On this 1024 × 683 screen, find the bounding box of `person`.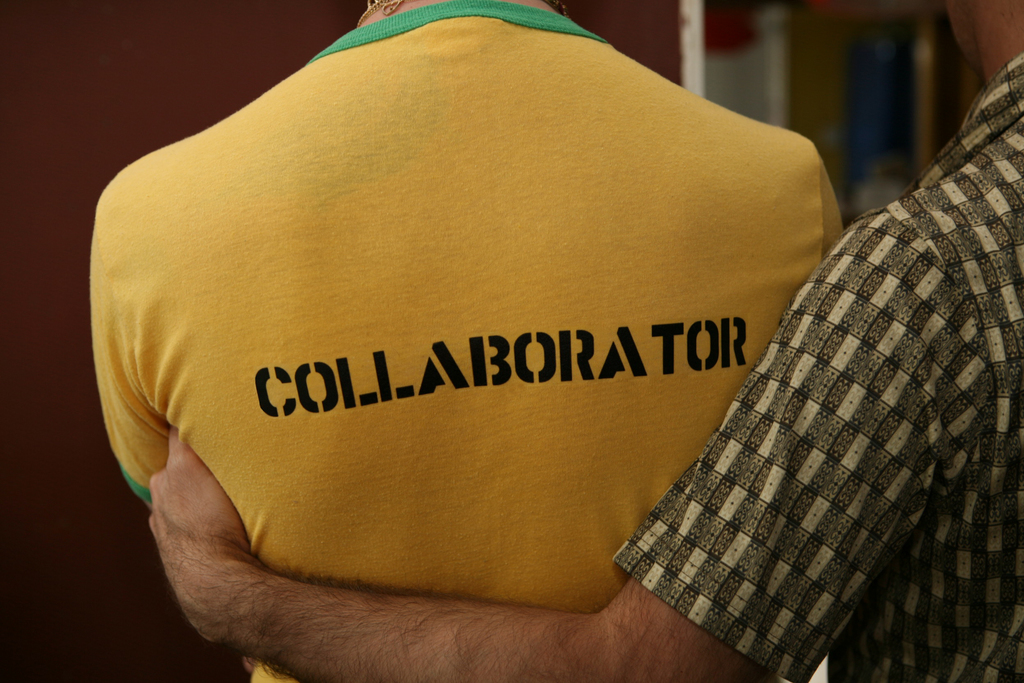
Bounding box: l=145, t=0, r=1023, b=682.
